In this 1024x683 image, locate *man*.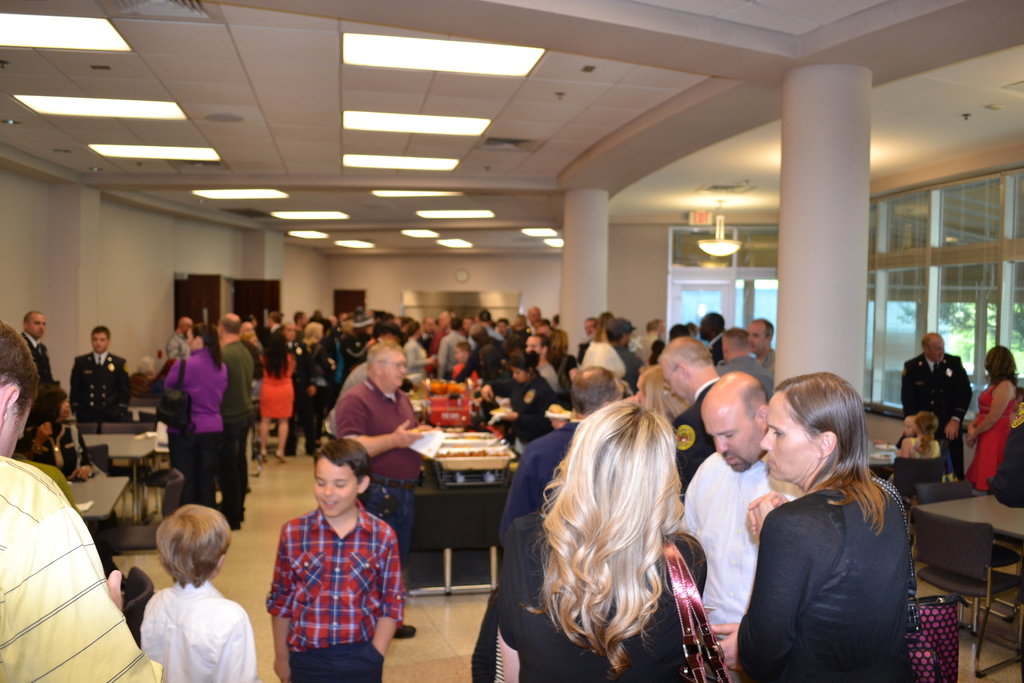
Bounding box: detection(325, 346, 434, 513).
